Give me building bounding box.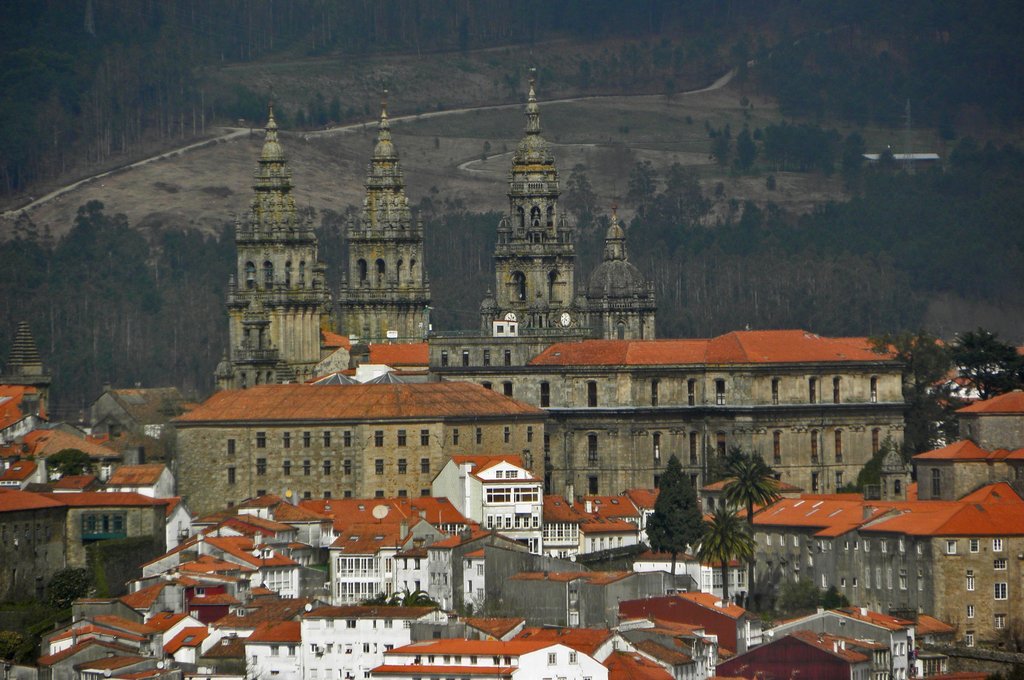
bbox=[749, 505, 875, 598].
